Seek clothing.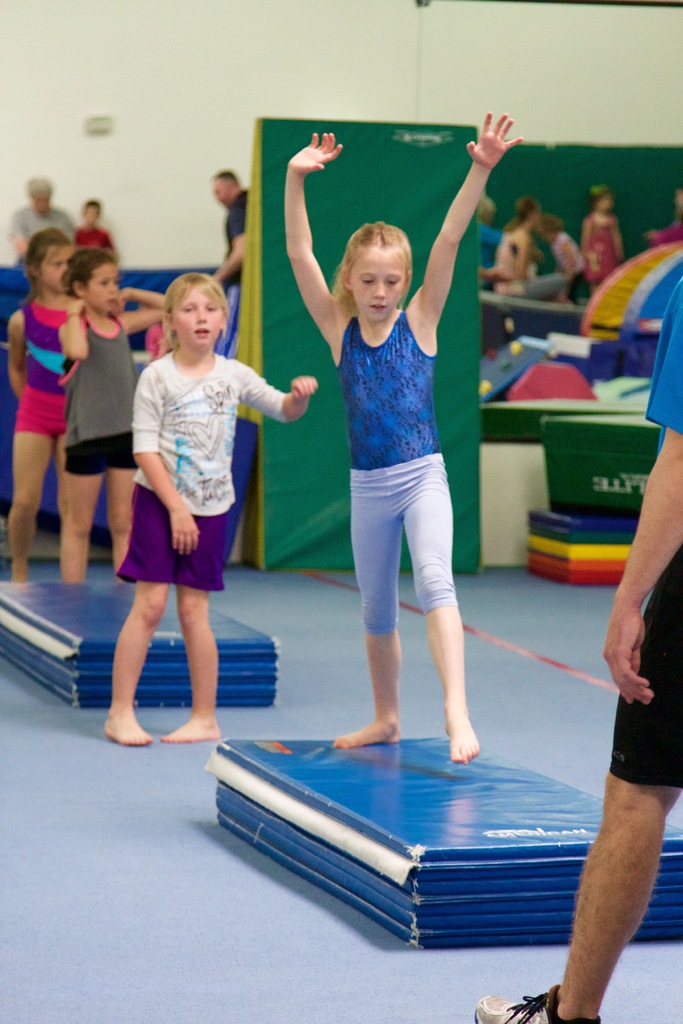
214, 193, 245, 358.
